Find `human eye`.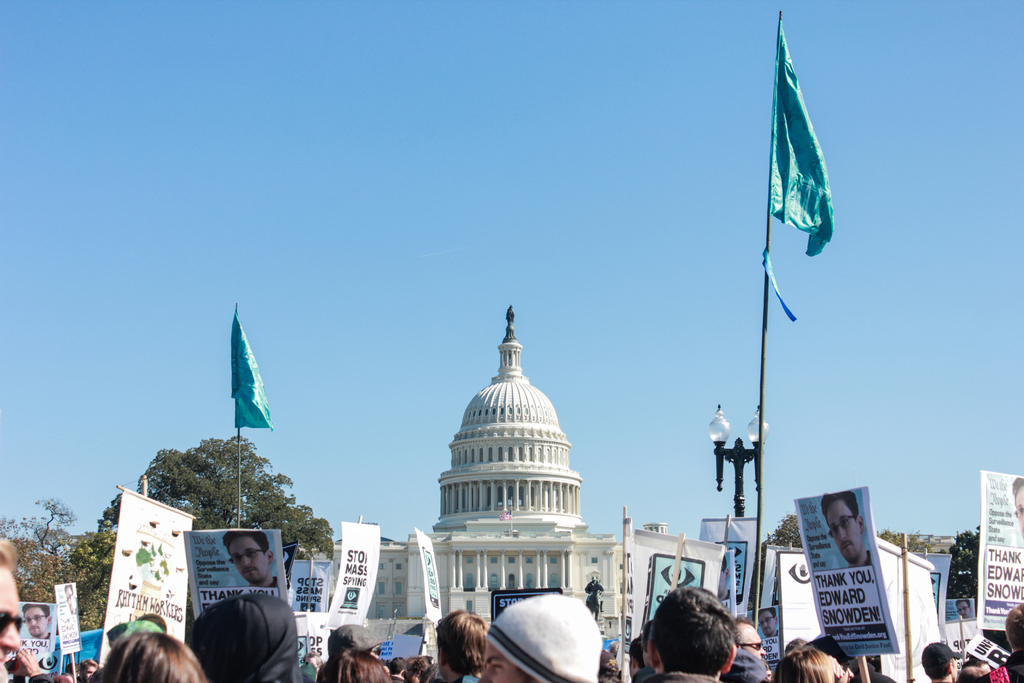
(1016, 507, 1023, 516).
